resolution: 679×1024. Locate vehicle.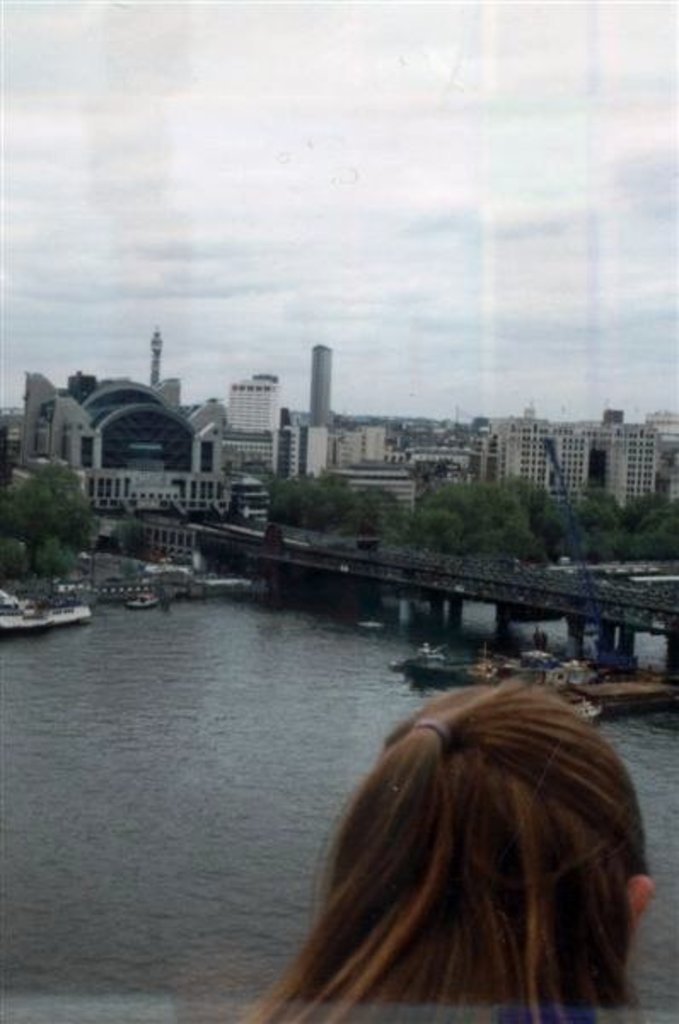
box=[126, 589, 159, 613].
